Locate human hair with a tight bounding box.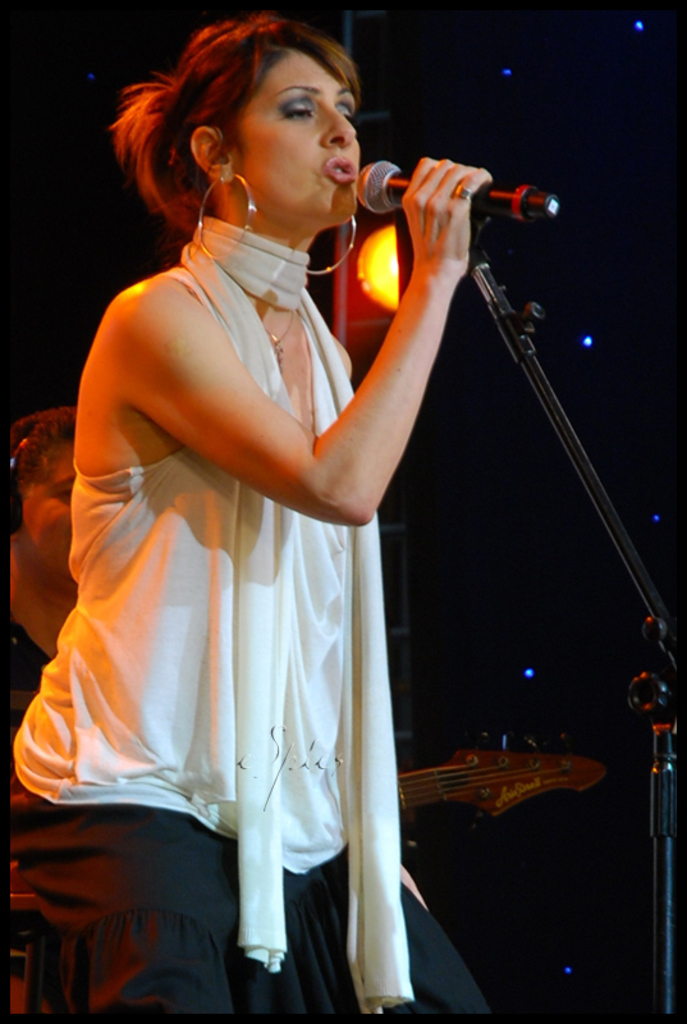
box(109, 15, 416, 228).
